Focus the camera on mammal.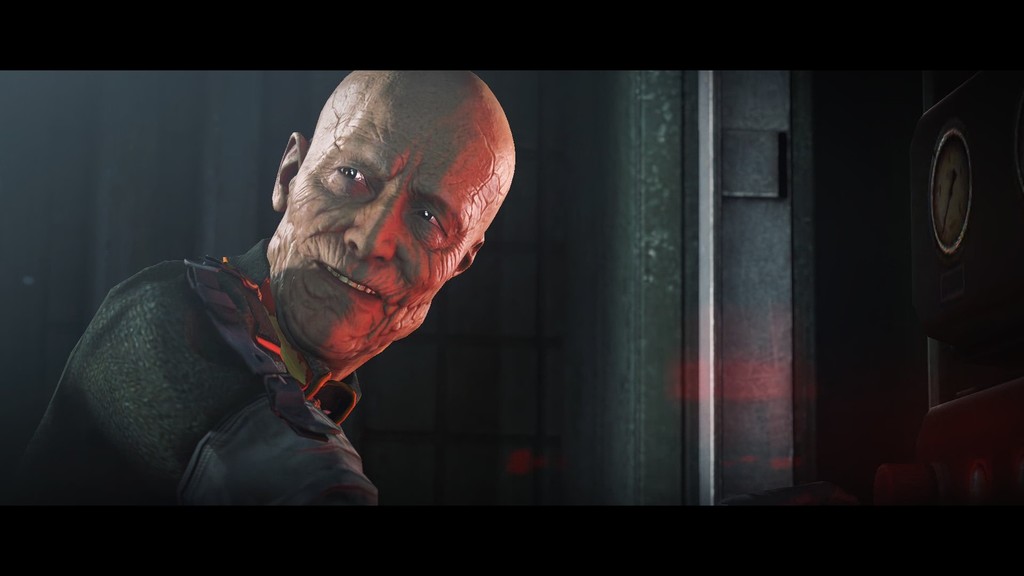
Focus region: (15,70,518,511).
